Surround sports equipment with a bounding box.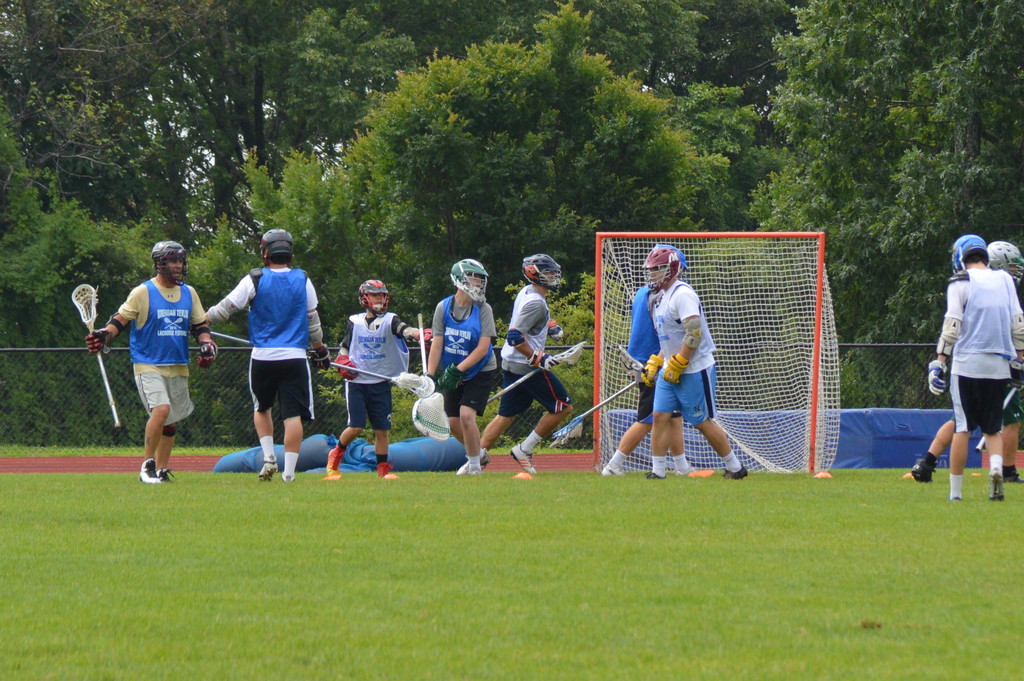
[left=488, top=339, right=584, bottom=407].
